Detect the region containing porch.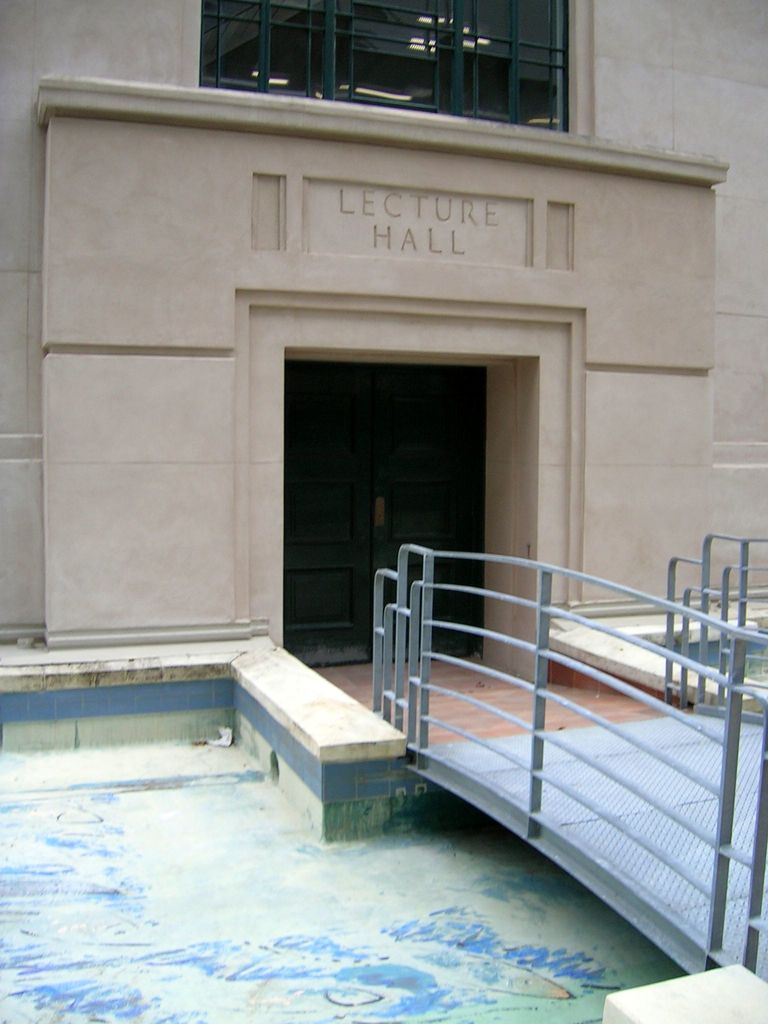
[126,491,767,1023].
